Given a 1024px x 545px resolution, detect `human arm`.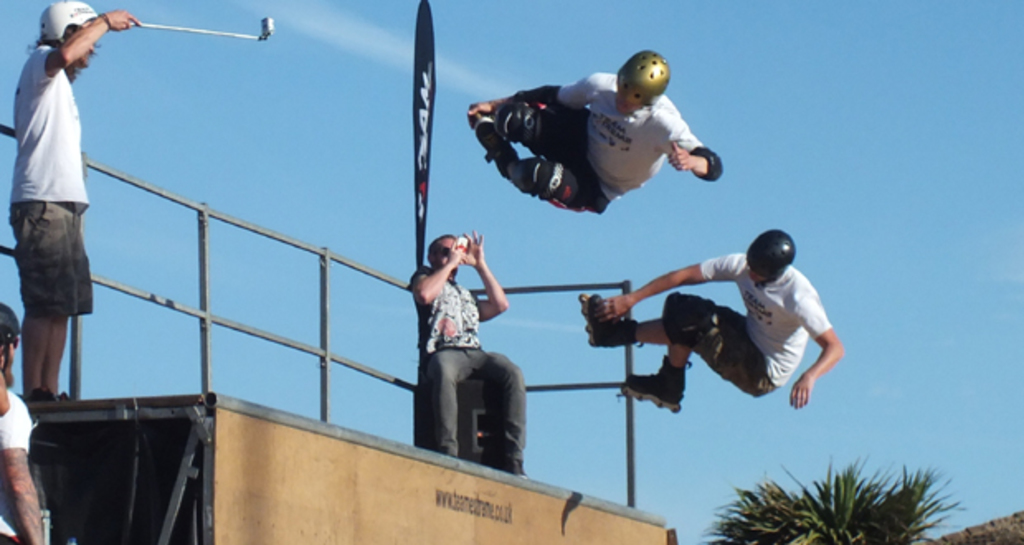
{"left": 410, "top": 235, "right": 459, "bottom": 306}.
